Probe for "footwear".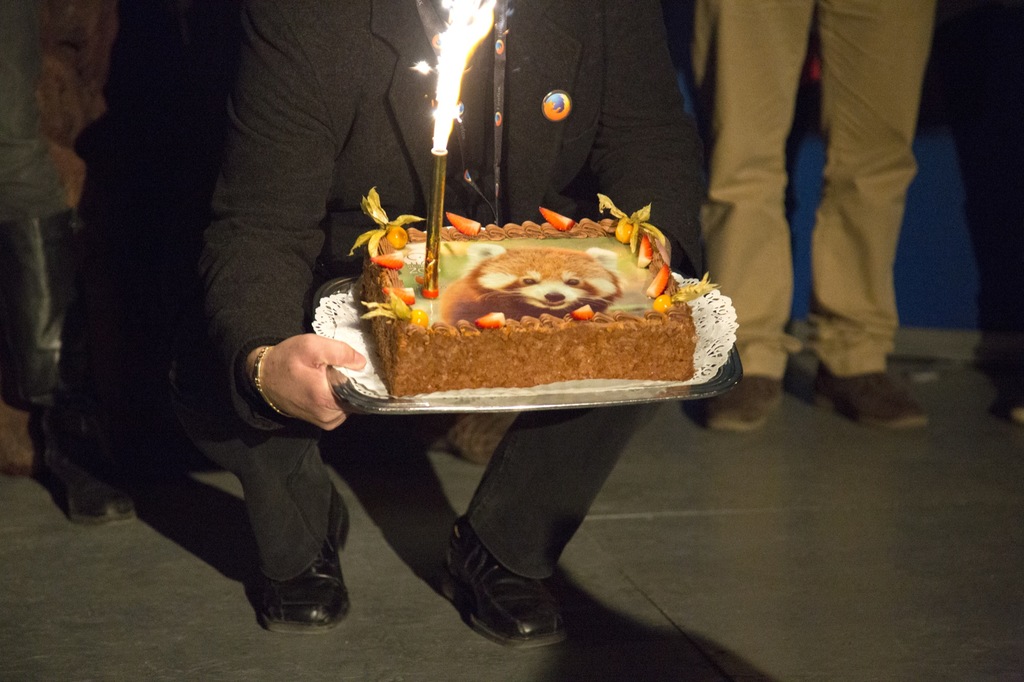
Probe result: 242 566 337 637.
